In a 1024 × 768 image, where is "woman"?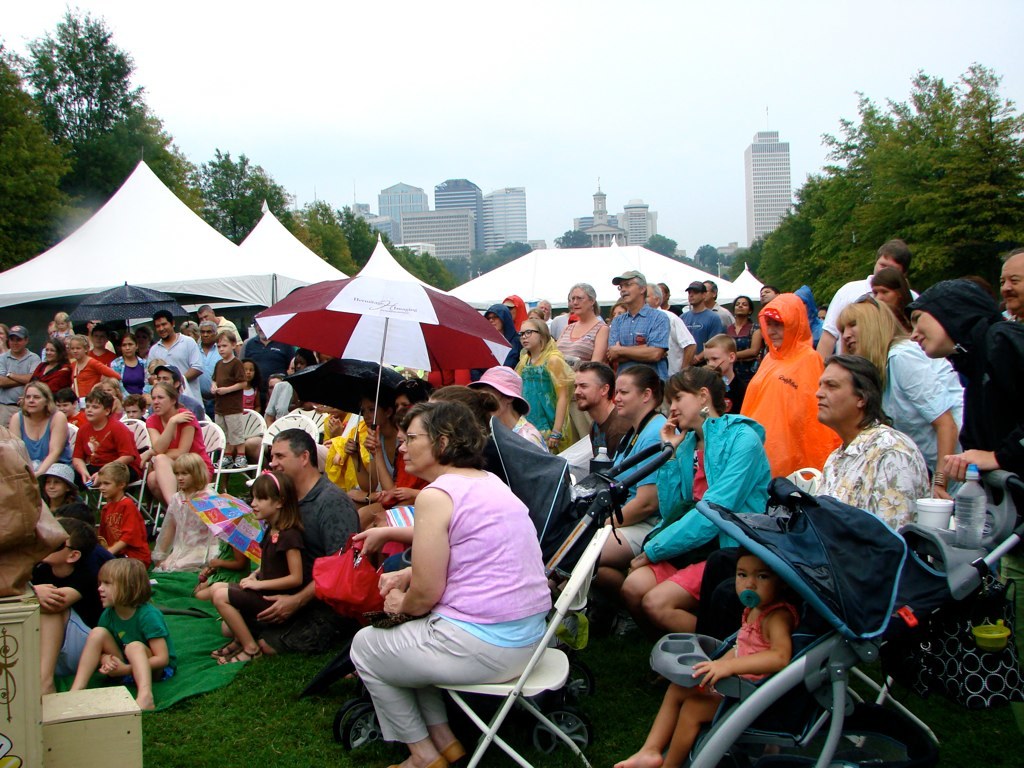
347, 403, 551, 762.
